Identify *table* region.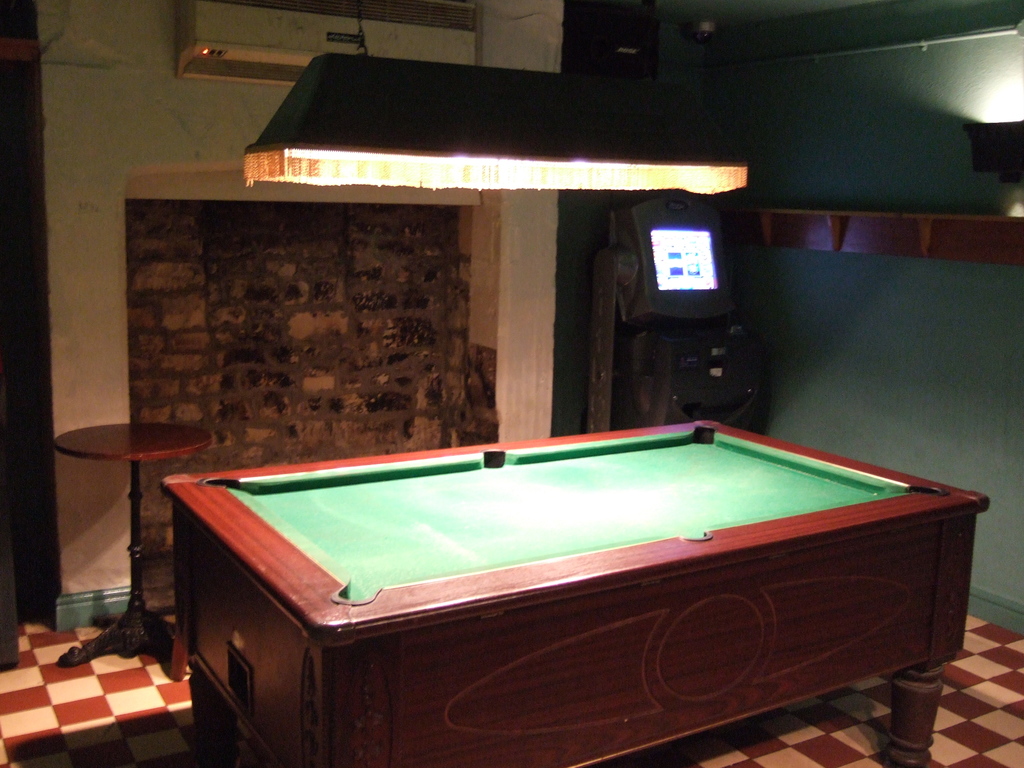
Region: BBox(156, 414, 989, 767).
